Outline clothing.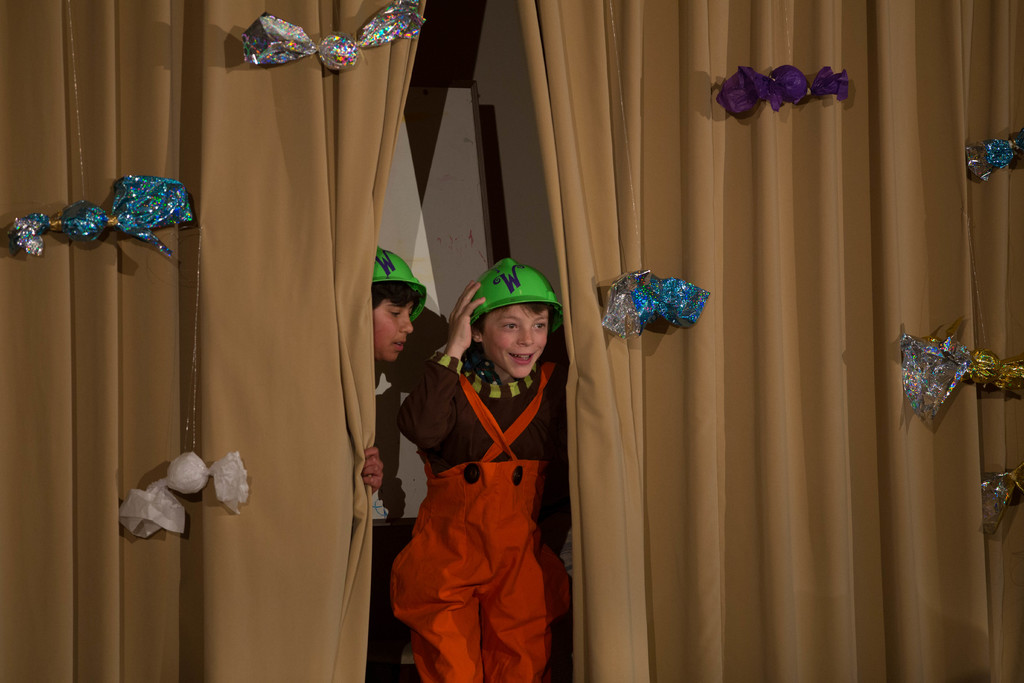
Outline: [left=403, top=359, right=593, bottom=682].
